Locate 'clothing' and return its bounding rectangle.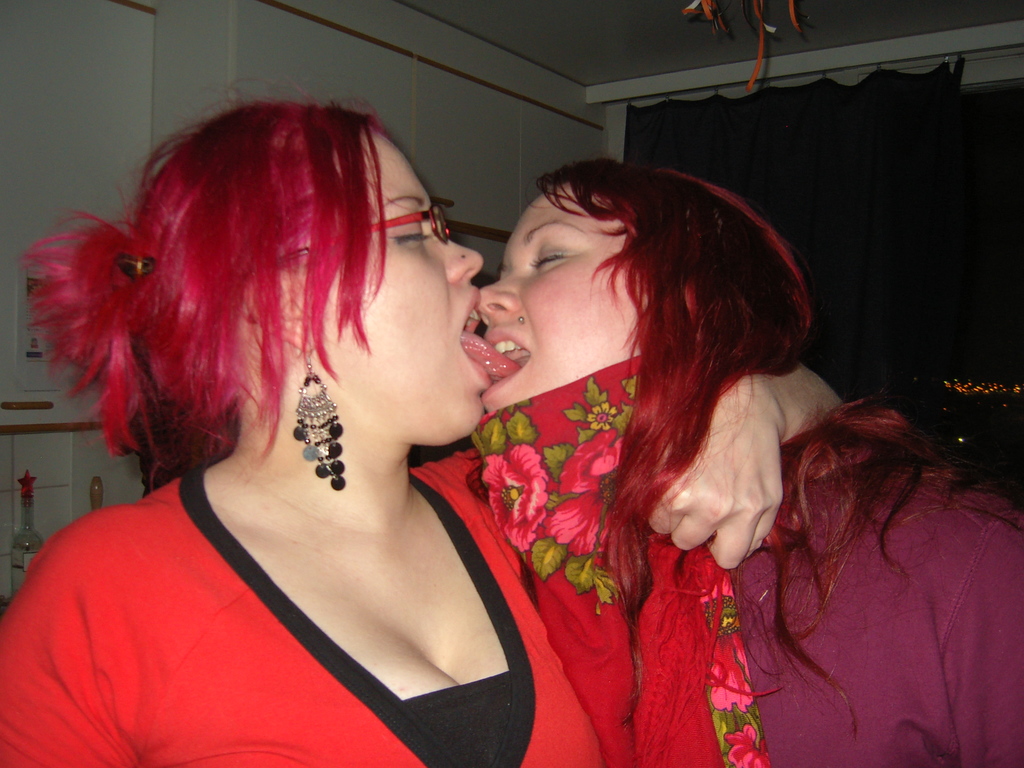
(x1=467, y1=338, x2=1023, y2=767).
